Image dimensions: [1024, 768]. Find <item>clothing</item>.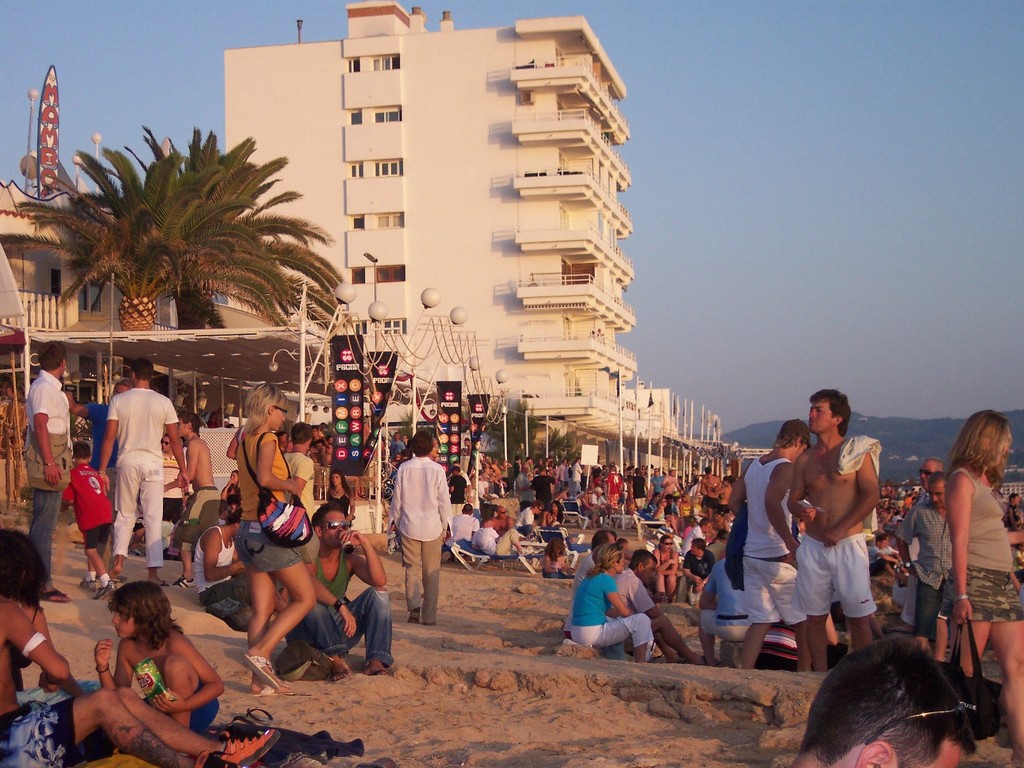
left=284, top=452, right=315, bottom=519.
